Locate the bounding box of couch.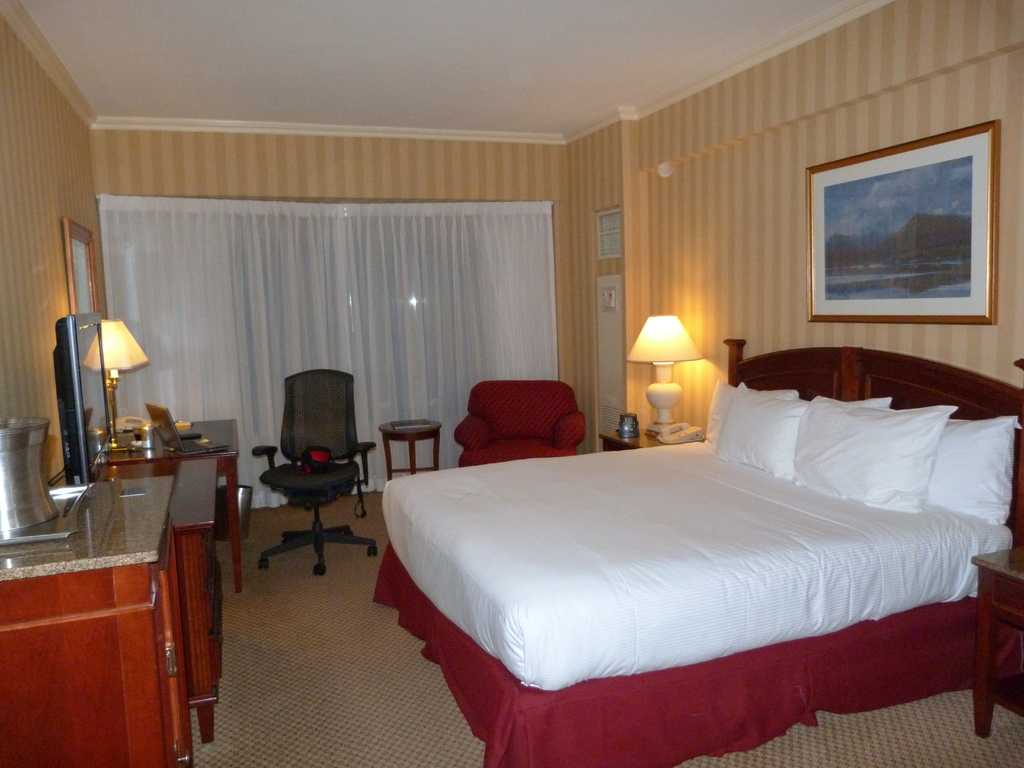
Bounding box: BBox(453, 381, 588, 468).
